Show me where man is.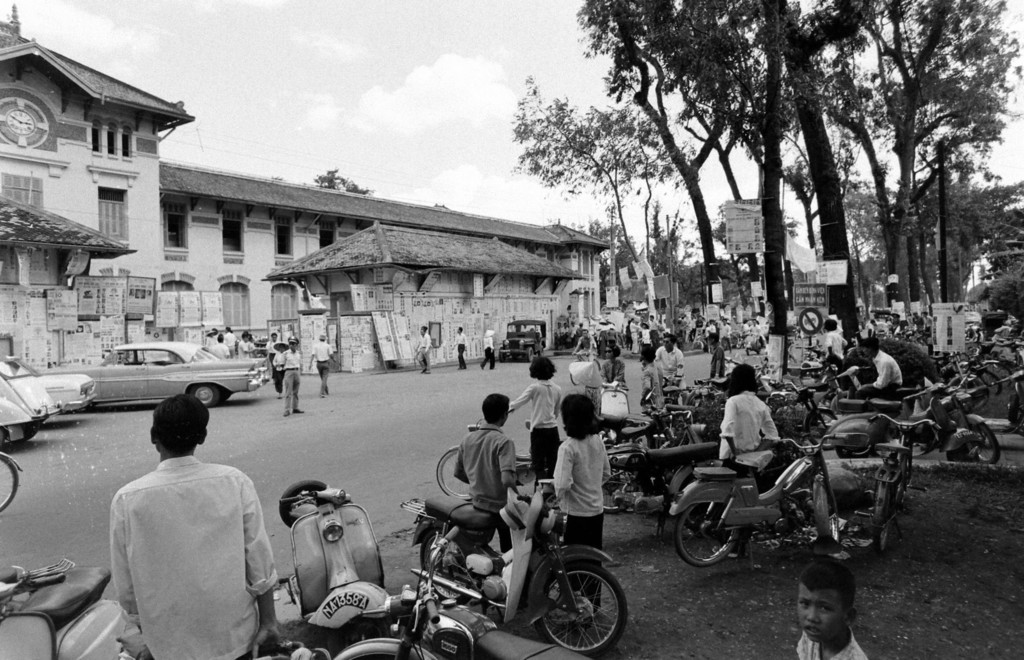
man is at box=[703, 332, 726, 379].
